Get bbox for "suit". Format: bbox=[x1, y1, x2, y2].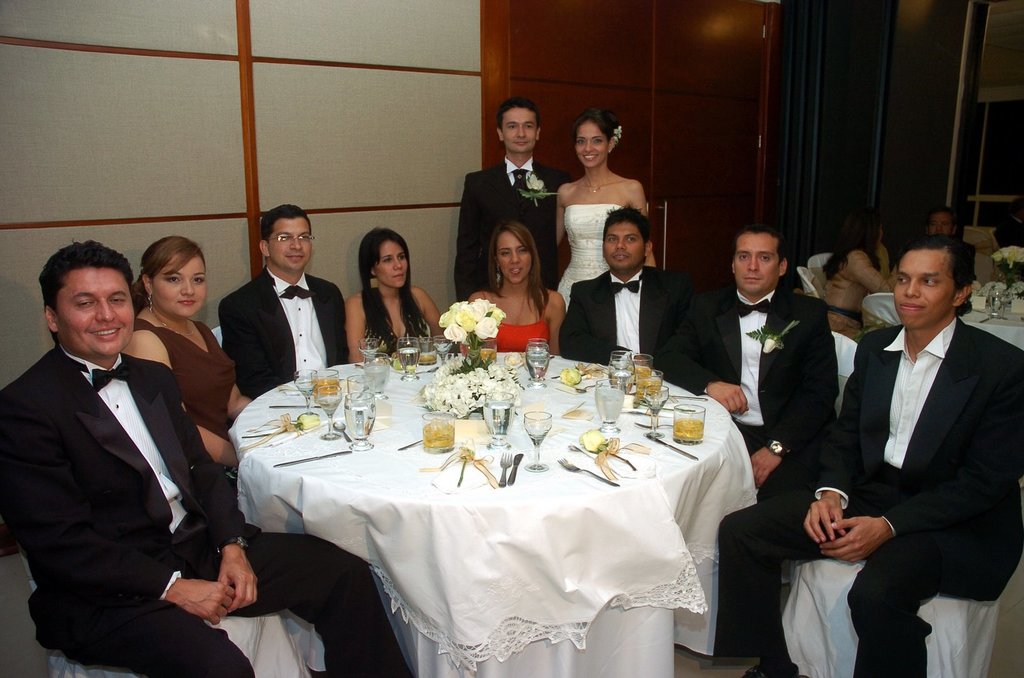
bbox=[0, 342, 406, 677].
